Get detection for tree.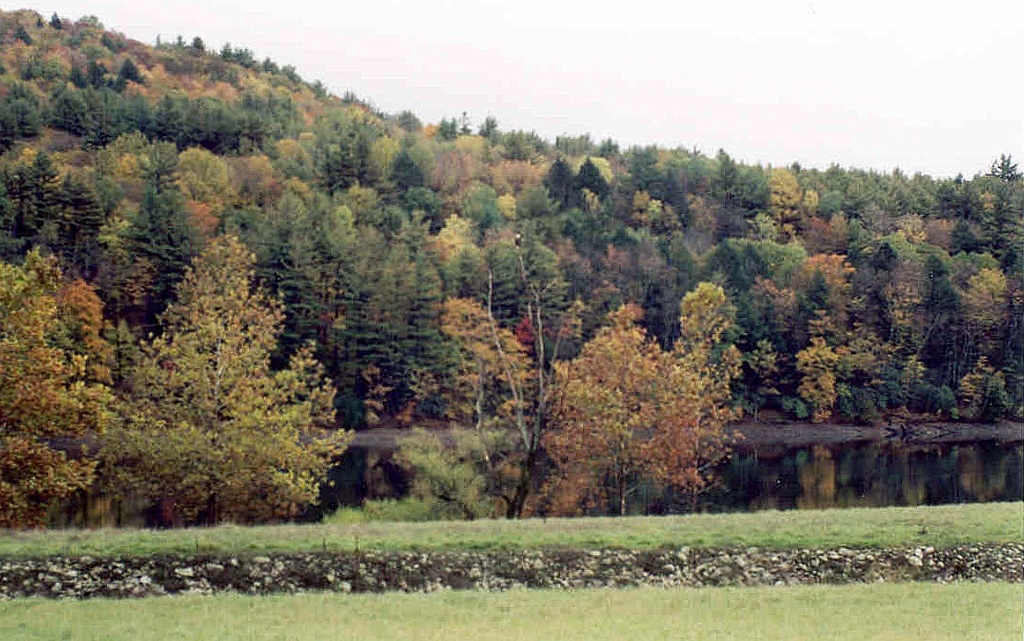
Detection: [x1=189, y1=98, x2=246, y2=140].
